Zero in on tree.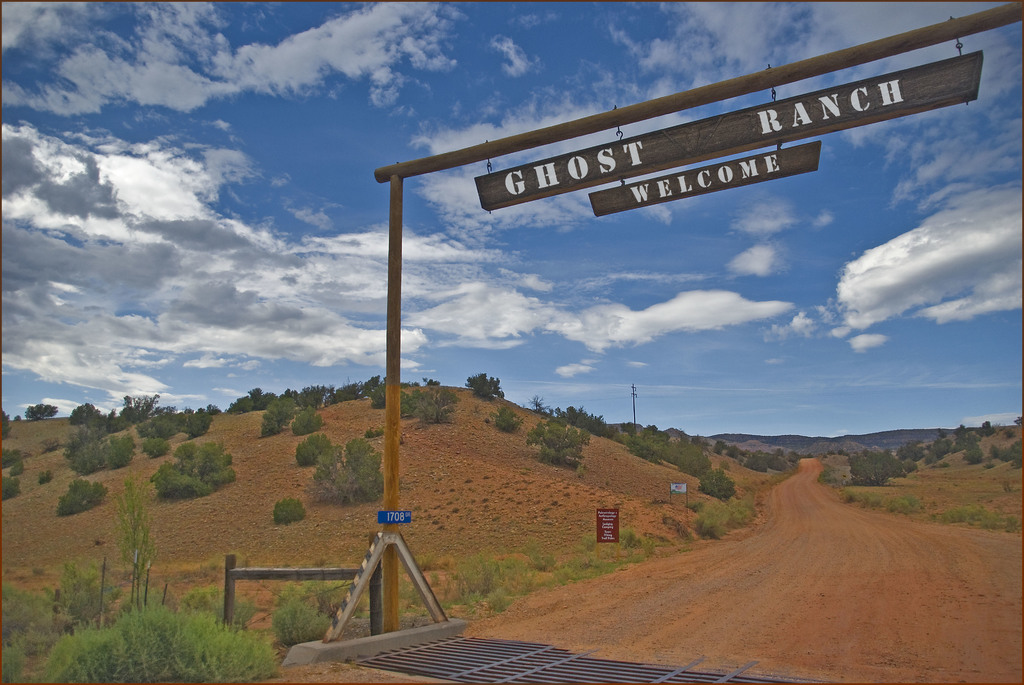
Zeroed in: (x1=268, y1=497, x2=307, y2=529).
